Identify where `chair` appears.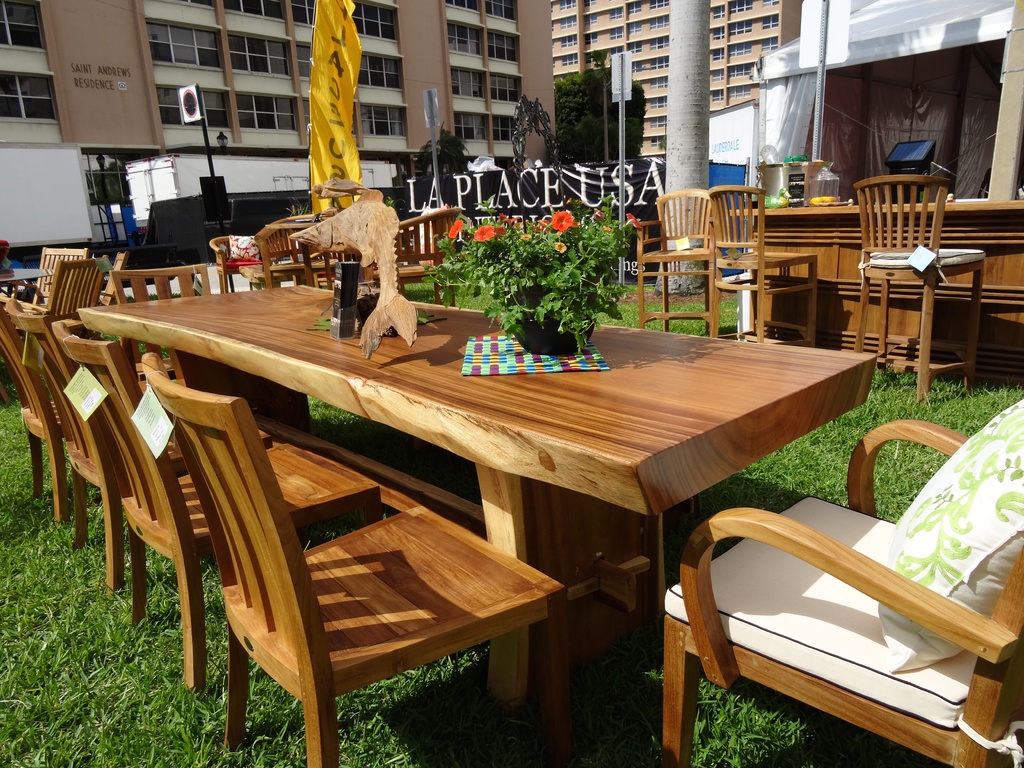
Appears at [x1=9, y1=300, x2=277, y2=599].
